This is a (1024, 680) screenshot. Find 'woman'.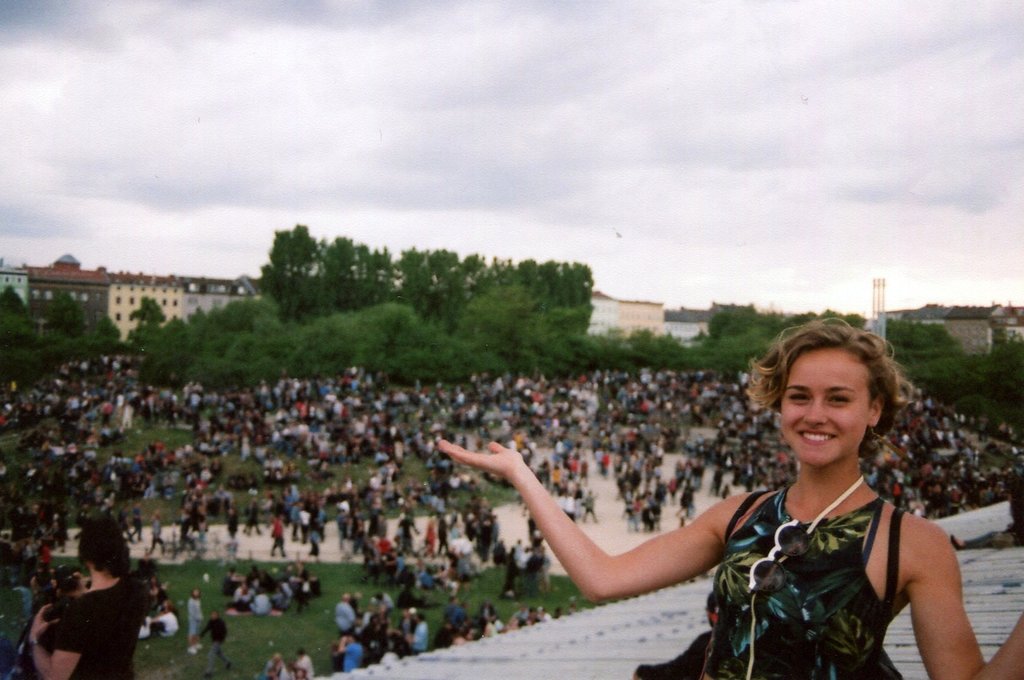
Bounding box: (left=140, top=594, right=180, bottom=642).
